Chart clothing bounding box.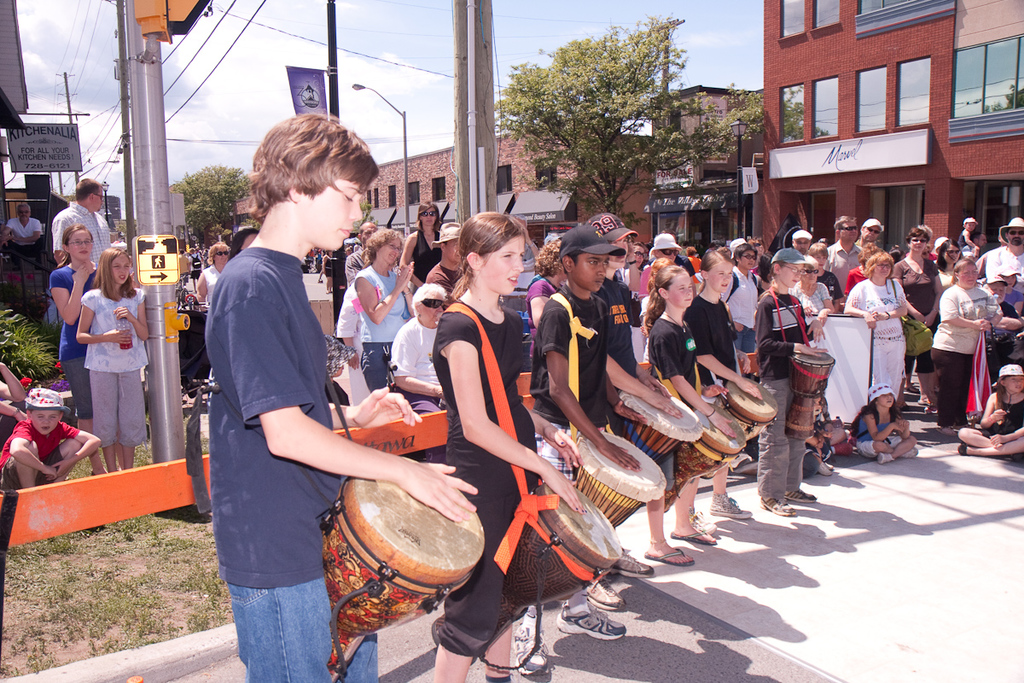
Charted: 0, 412, 87, 494.
